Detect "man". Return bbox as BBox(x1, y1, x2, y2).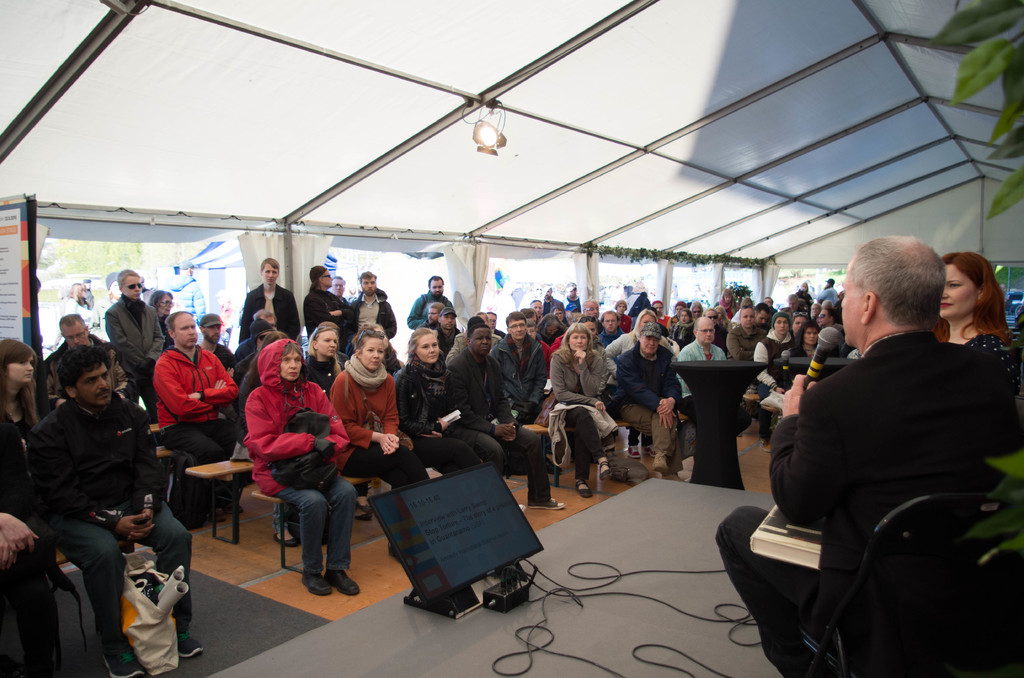
BBox(491, 310, 550, 410).
